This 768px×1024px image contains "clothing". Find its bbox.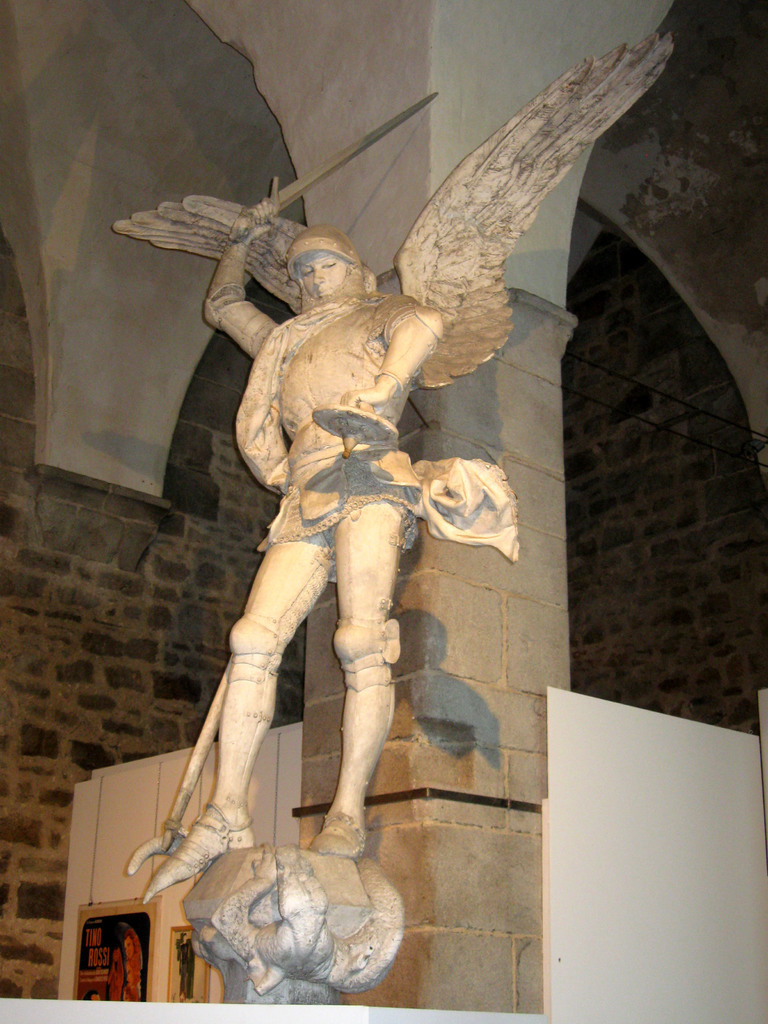
<region>253, 295, 440, 586</region>.
